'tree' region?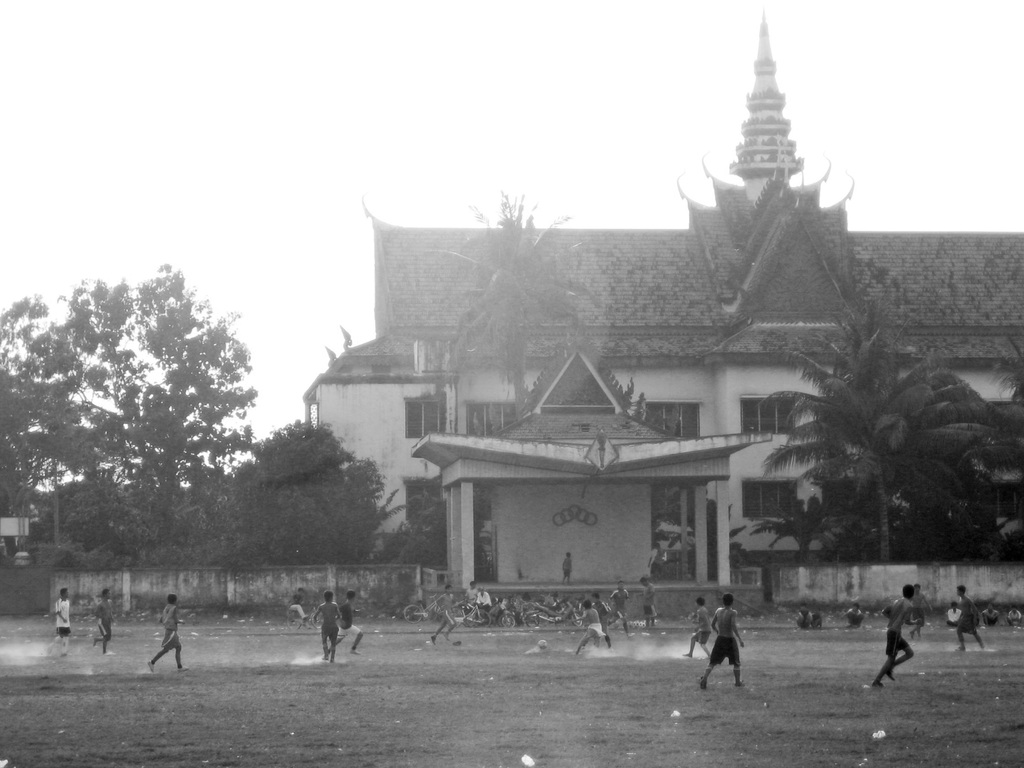
pyautogui.locateOnScreen(767, 274, 966, 604)
